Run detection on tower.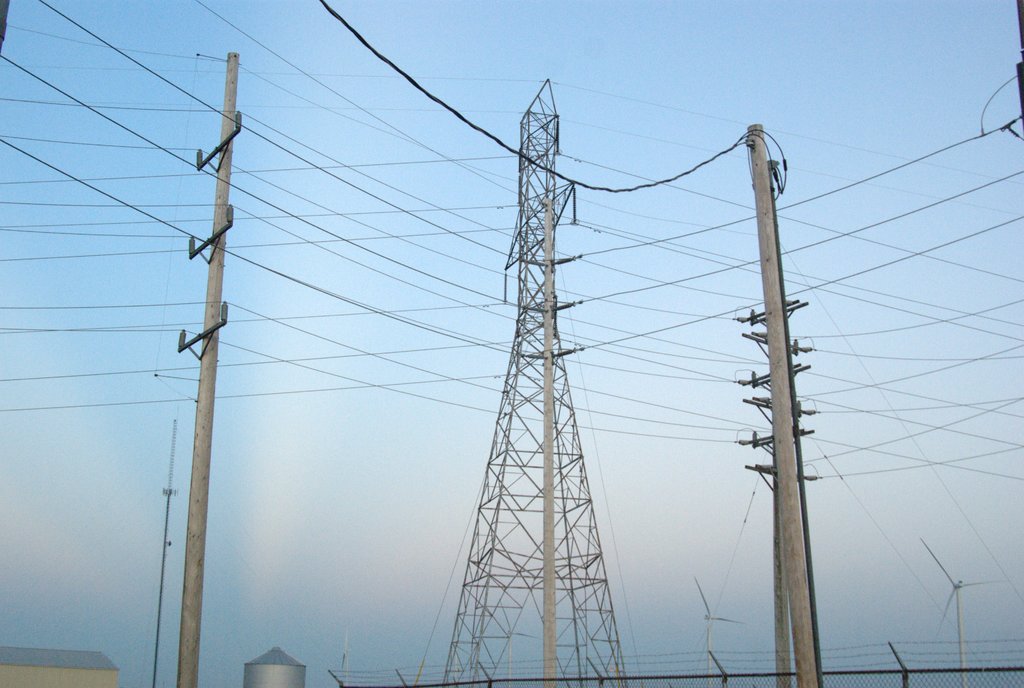
Result: <box>440,79,630,687</box>.
